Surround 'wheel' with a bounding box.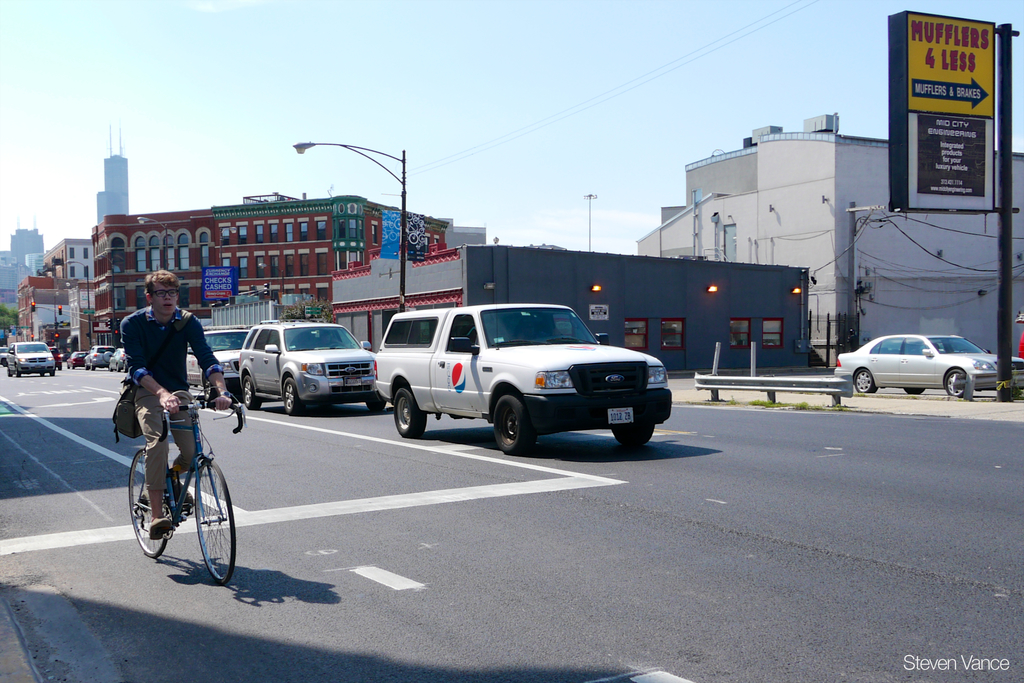
{"x1": 611, "y1": 422, "x2": 655, "y2": 447}.
